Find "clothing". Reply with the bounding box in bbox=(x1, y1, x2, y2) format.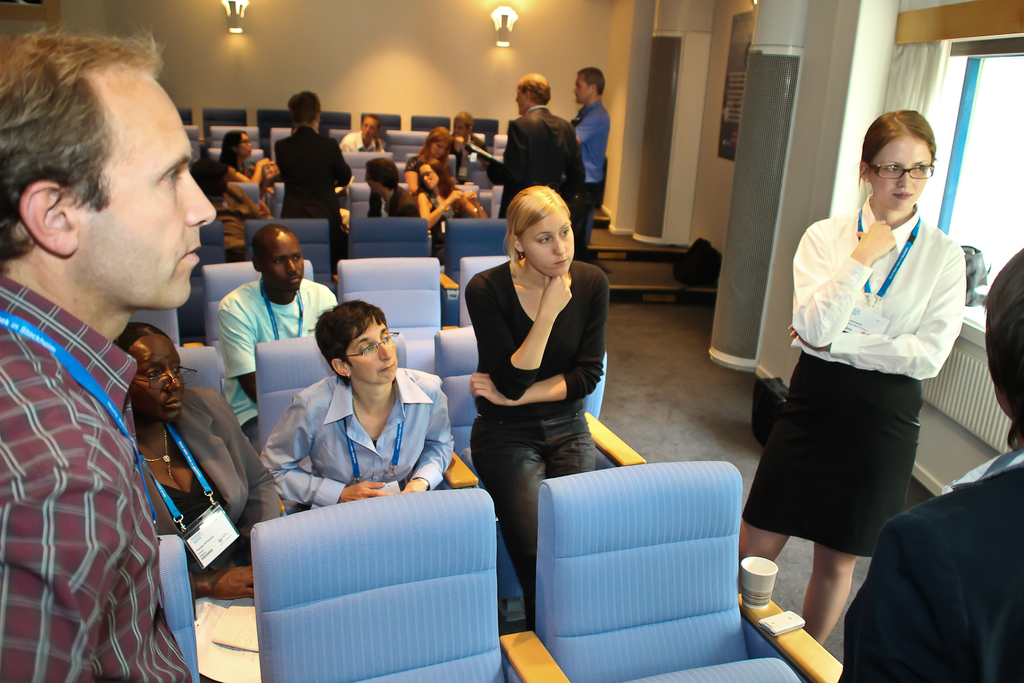
bbox=(0, 280, 191, 682).
